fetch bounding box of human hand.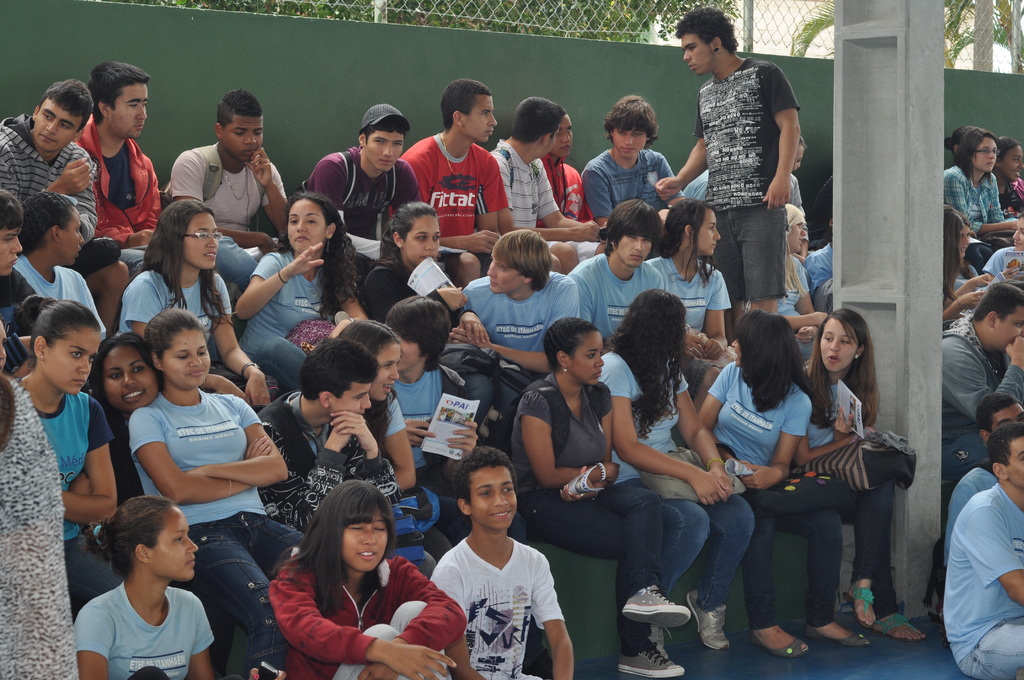
Bbox: [739, 460, 754, 474].
